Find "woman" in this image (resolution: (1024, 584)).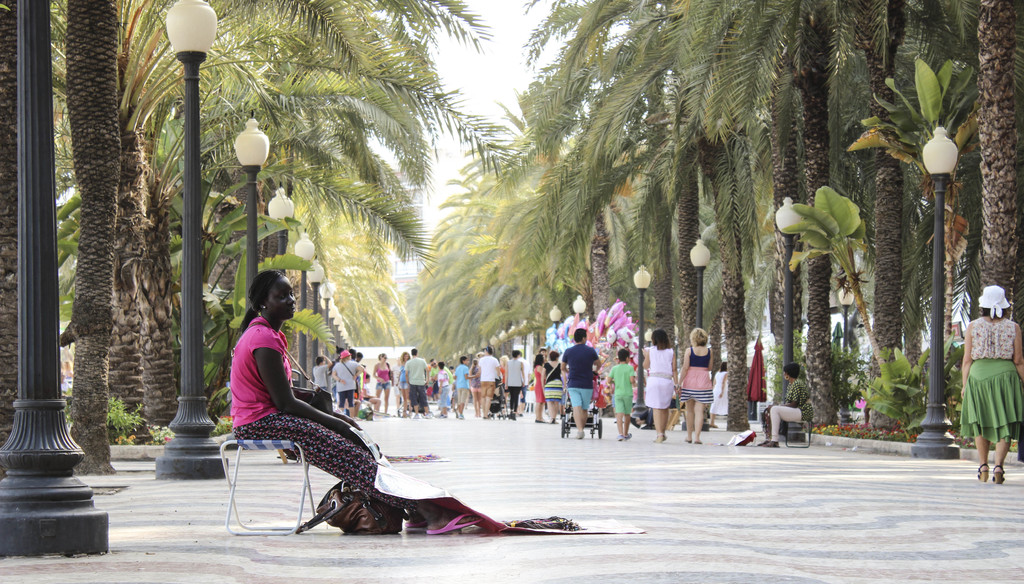
Rect(530, 350, 546, 417).
